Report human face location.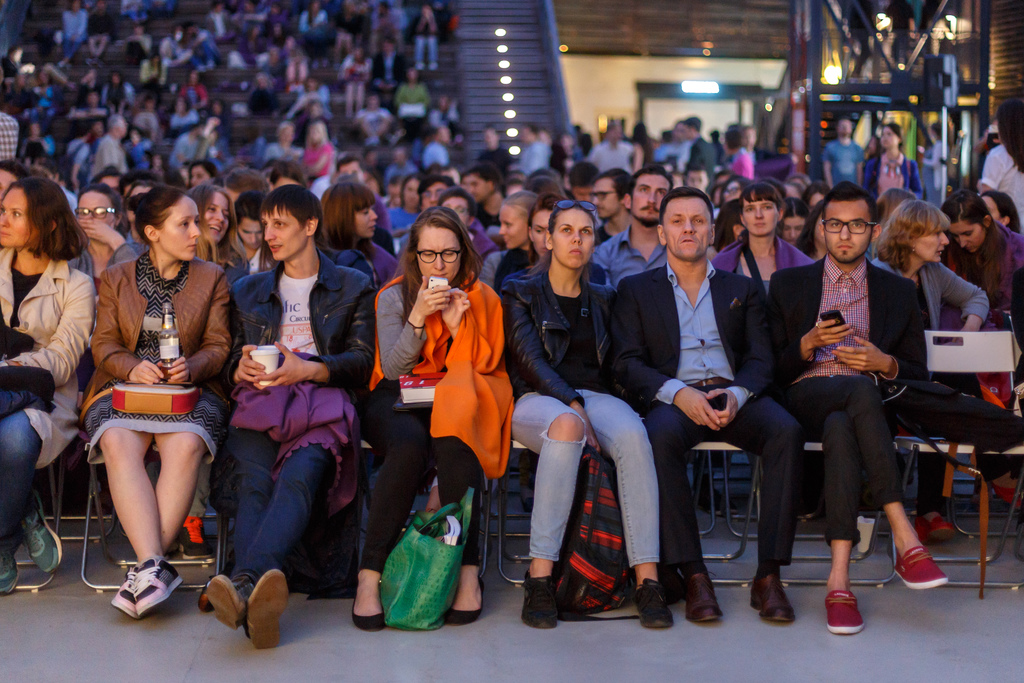
Report: x1=417 y1=229 x2=464 y2=281.
